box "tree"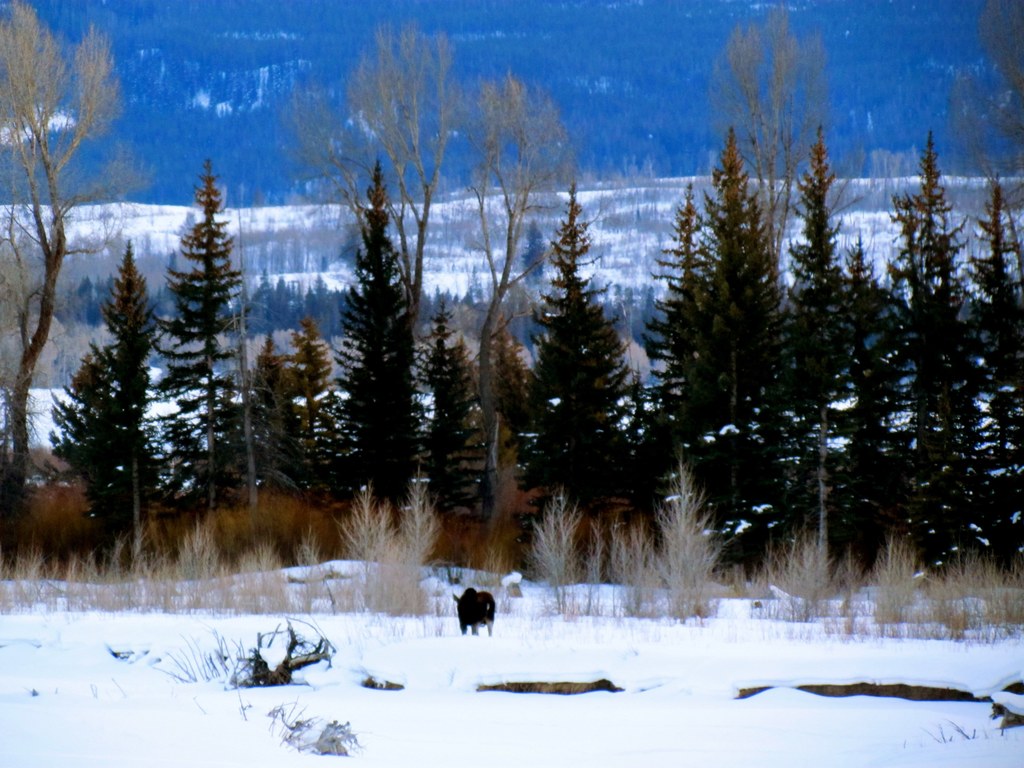
[x1=505, y1=179, x2=634, y2=589]
